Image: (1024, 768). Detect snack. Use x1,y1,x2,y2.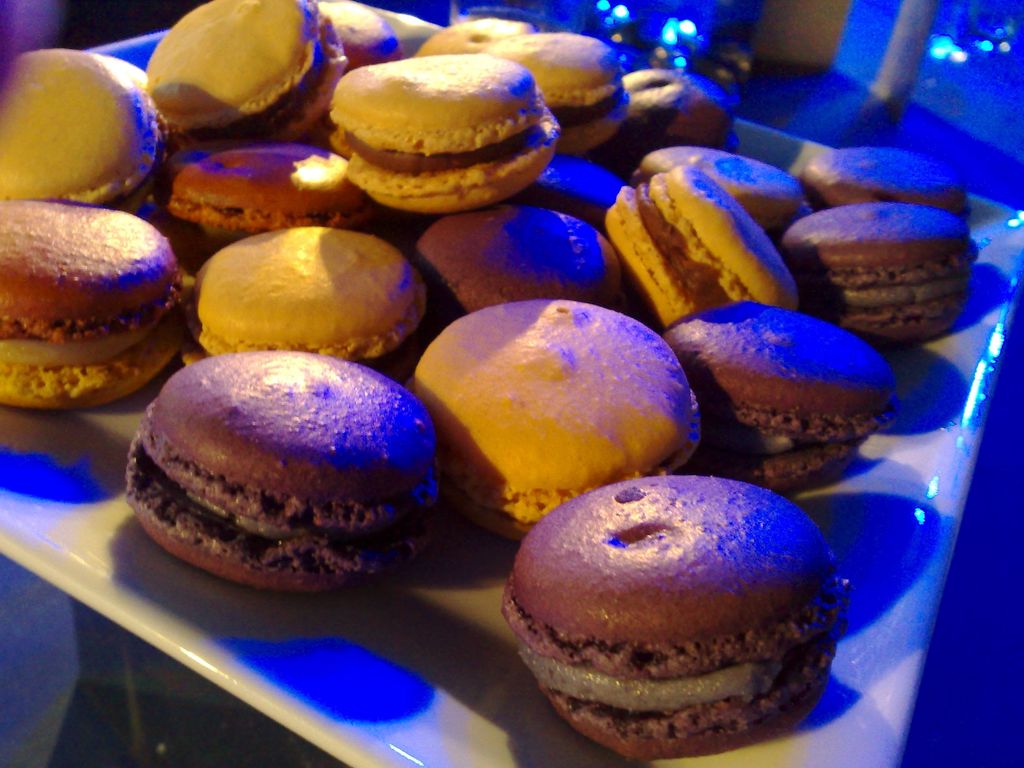
501,470,852,763.
